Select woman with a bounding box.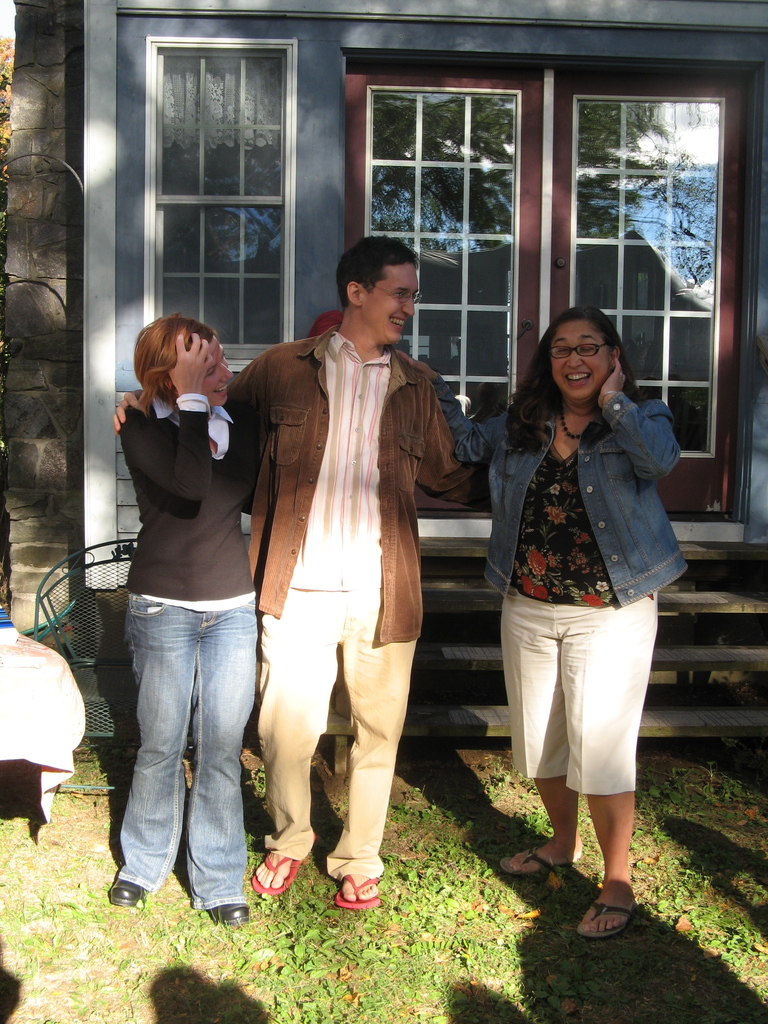
box(396, 296, 697, 939).
